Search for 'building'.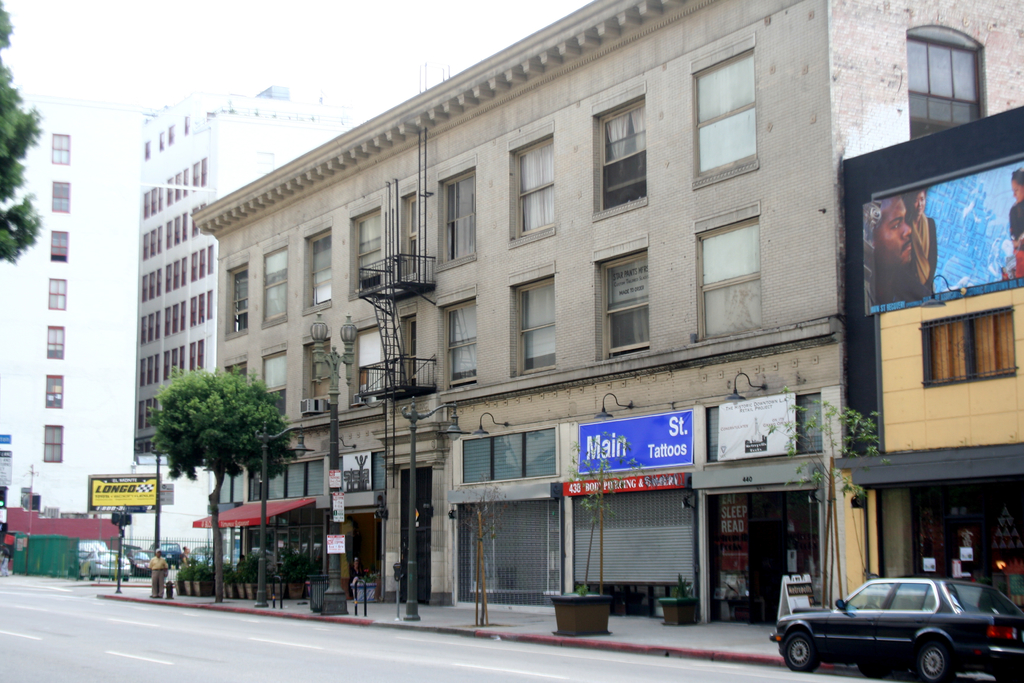
Found at BBox(0, 104, 147, 508).
